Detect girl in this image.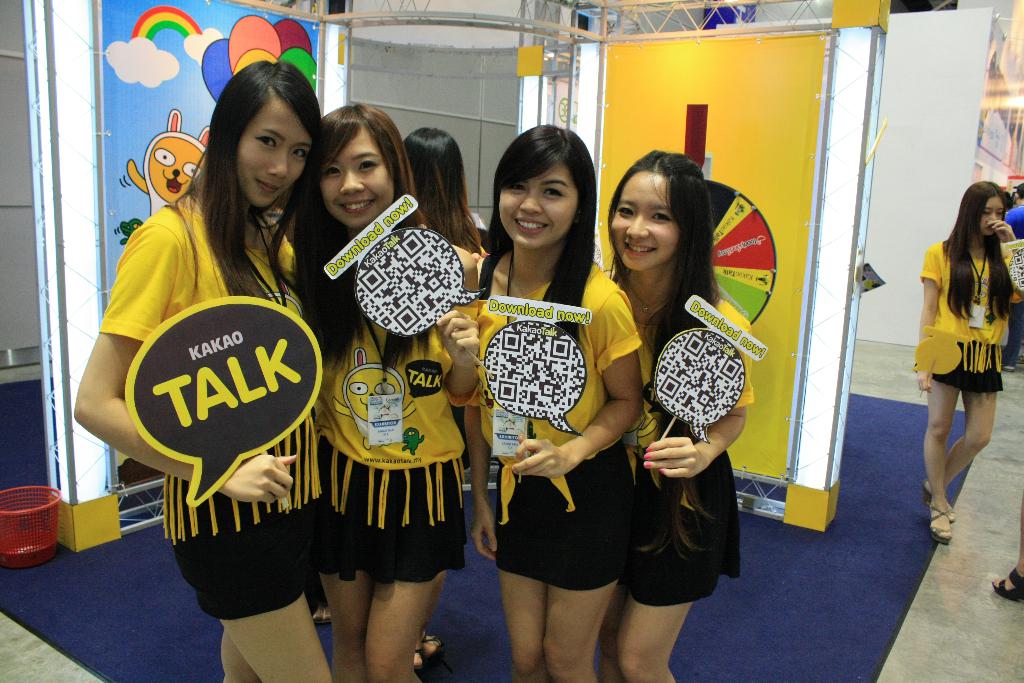
Detection: 598,147,754,682.
